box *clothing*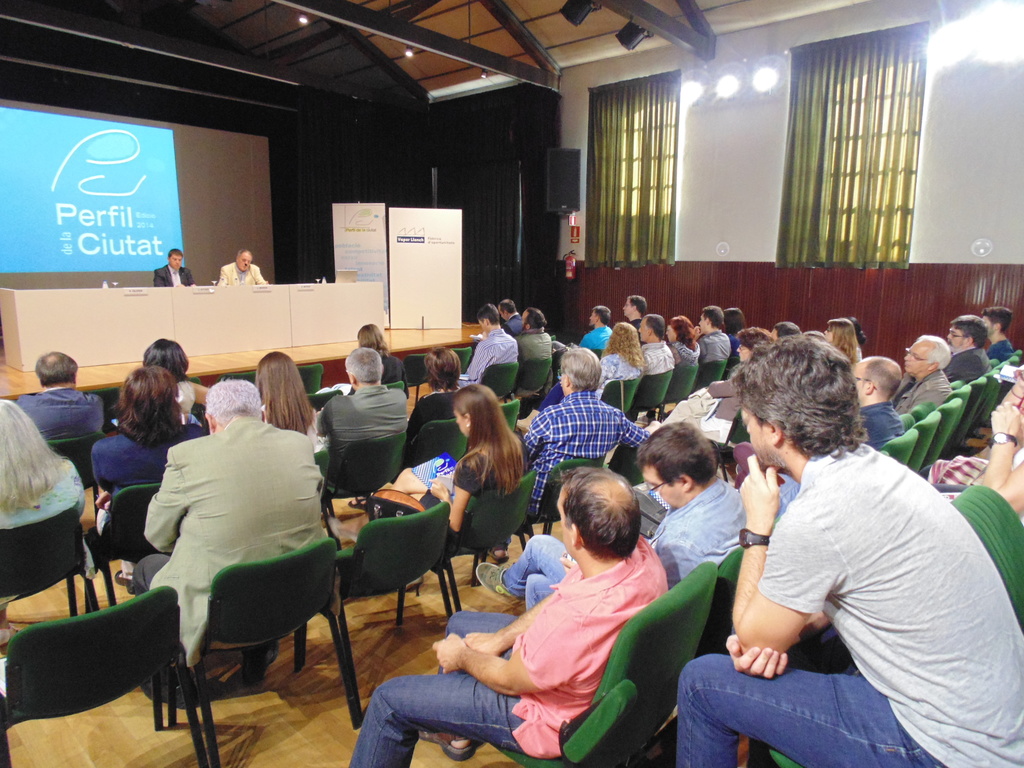
detection(916, 438, 1023, 525)
